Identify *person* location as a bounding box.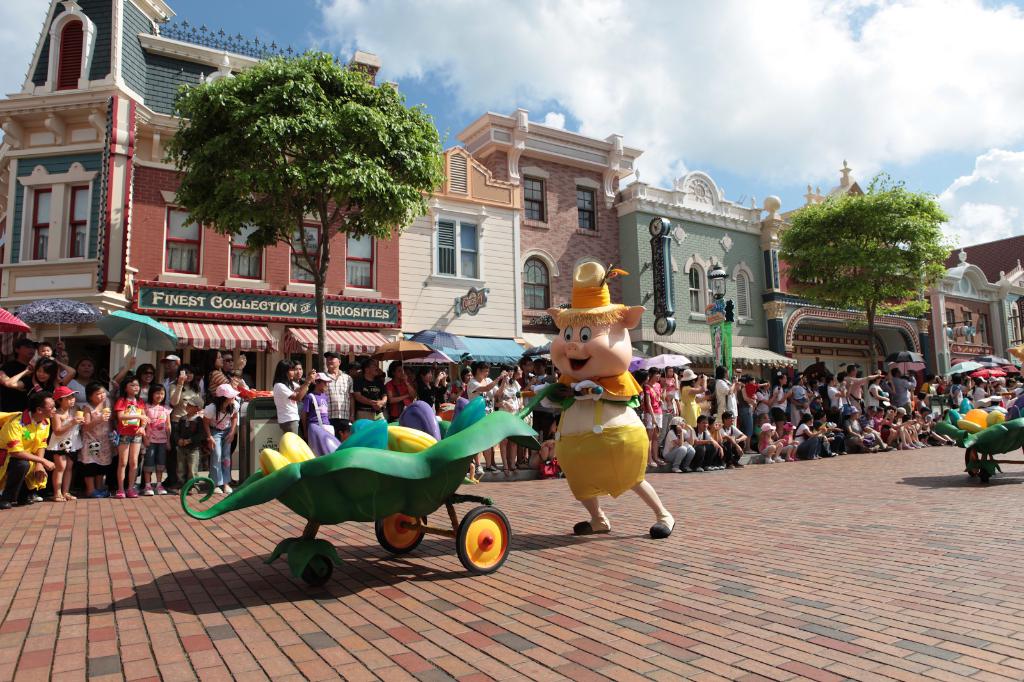
(left=114, top=358, right=134, bottom=388).
